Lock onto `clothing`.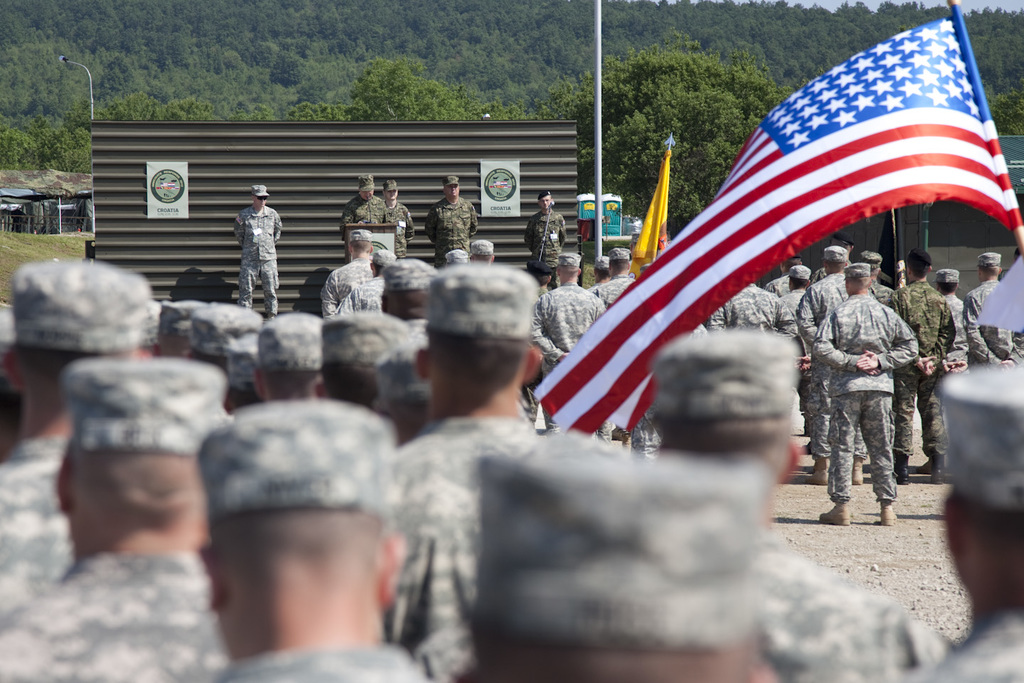
Locked: [x1=0, y1=551, x2=233, y2=682].
